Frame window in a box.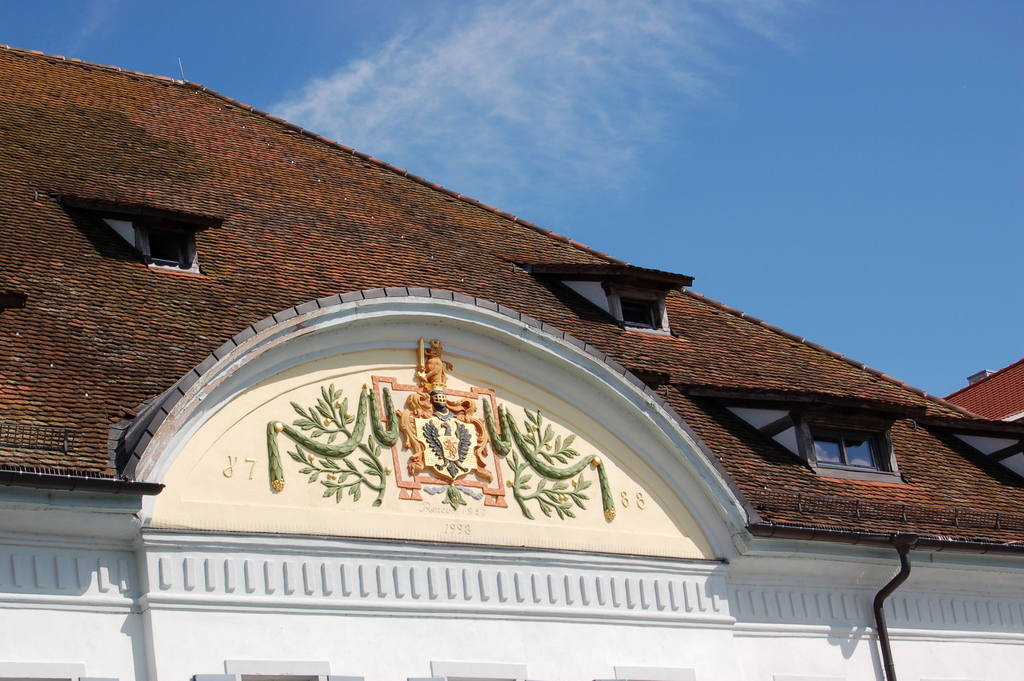
x1=133 y1=222 x2=205 y2=275.
